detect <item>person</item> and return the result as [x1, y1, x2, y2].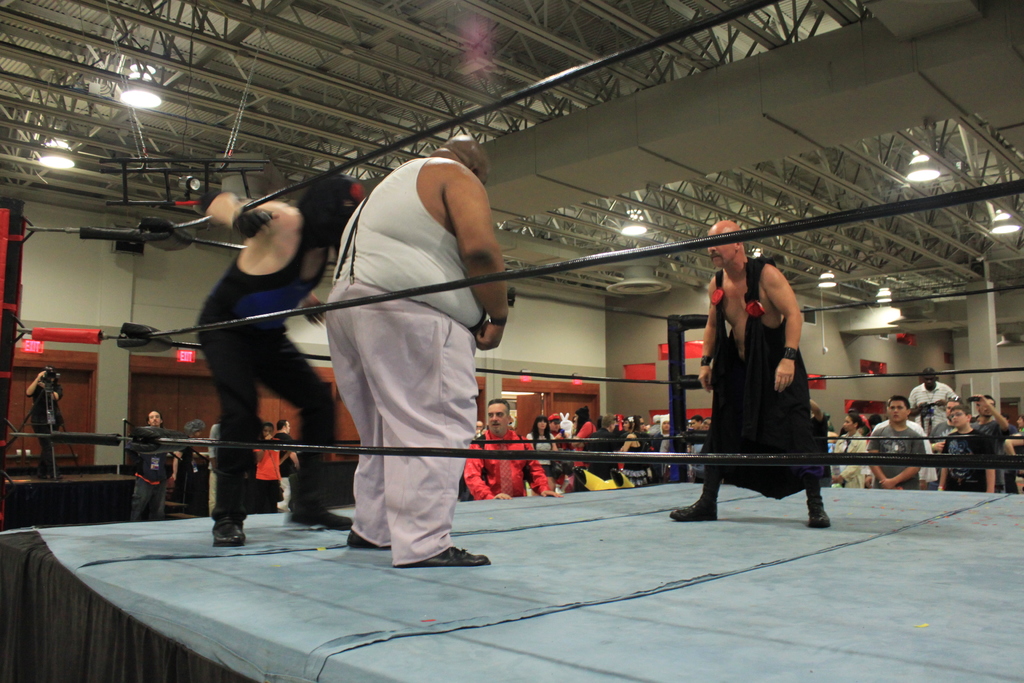
[130, 406, 191, 519].
